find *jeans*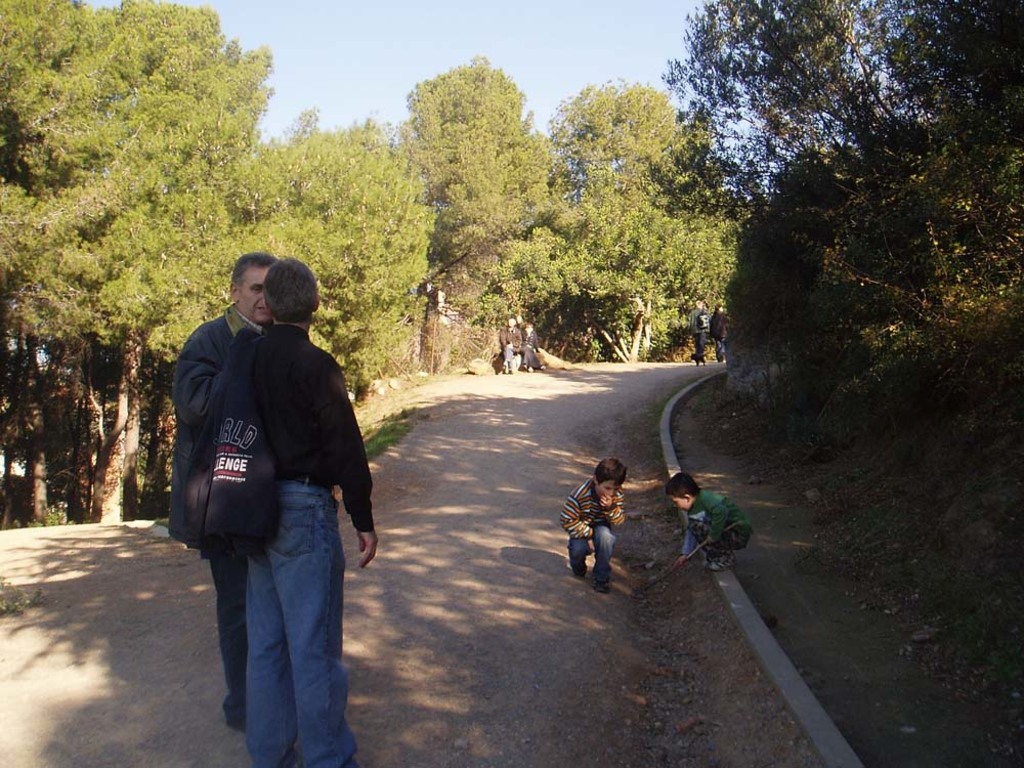
x1=196, y1=486, x2=347, y2=761
